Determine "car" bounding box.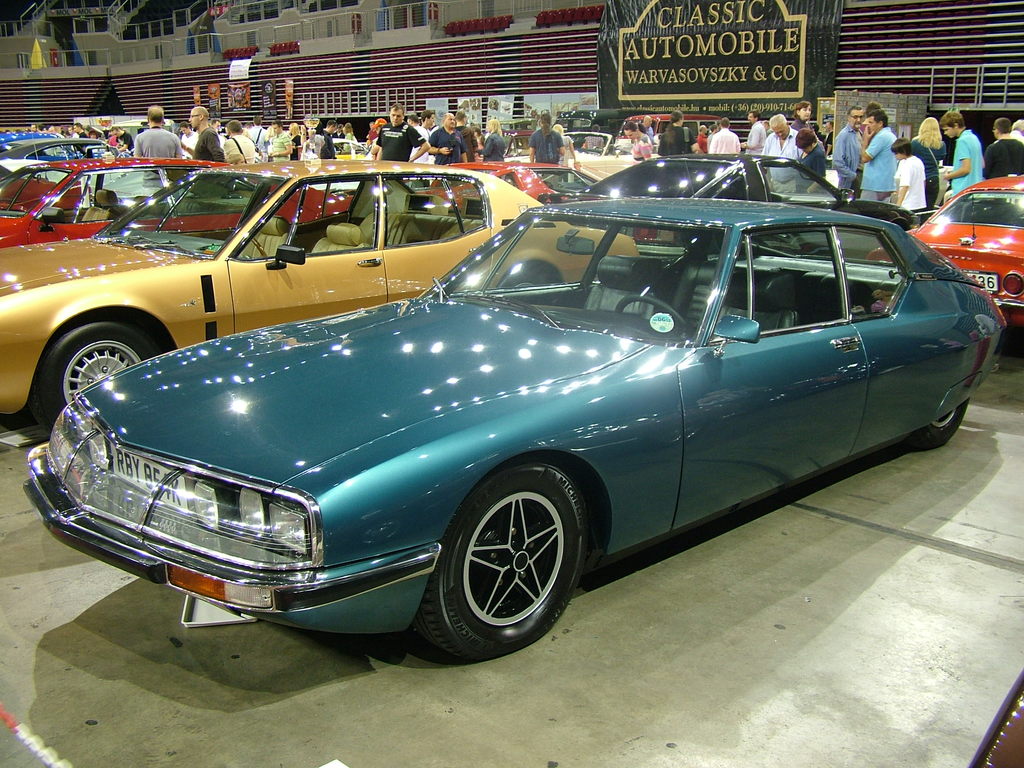
Determined: x1=0, y1=163, x2=376, y2=255.
